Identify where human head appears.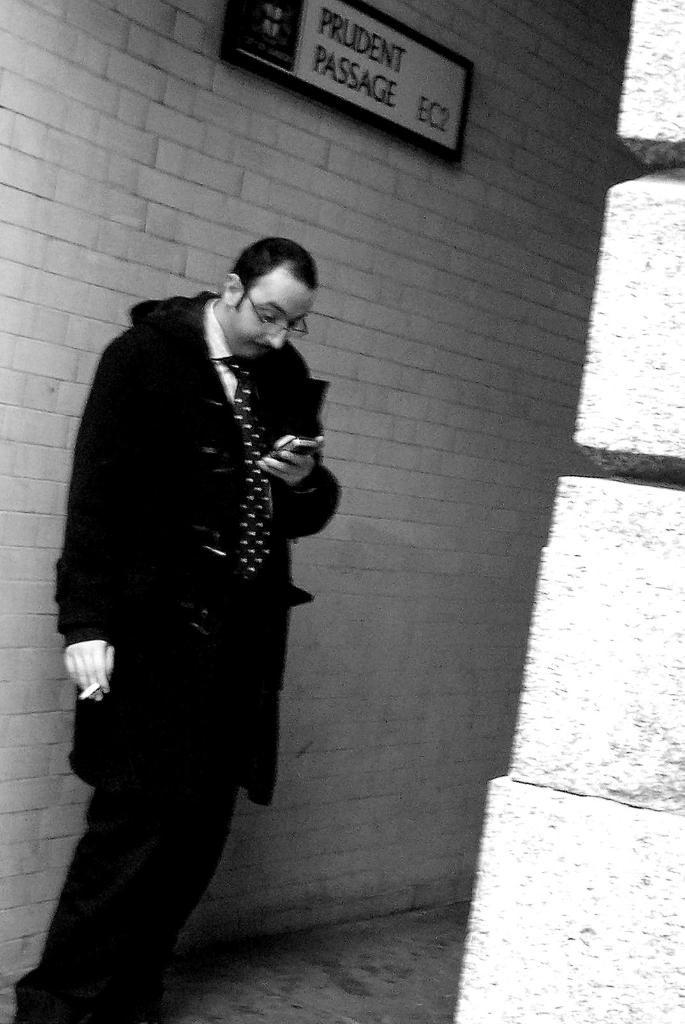
Appears at box=[211, 239, 326, 359].
